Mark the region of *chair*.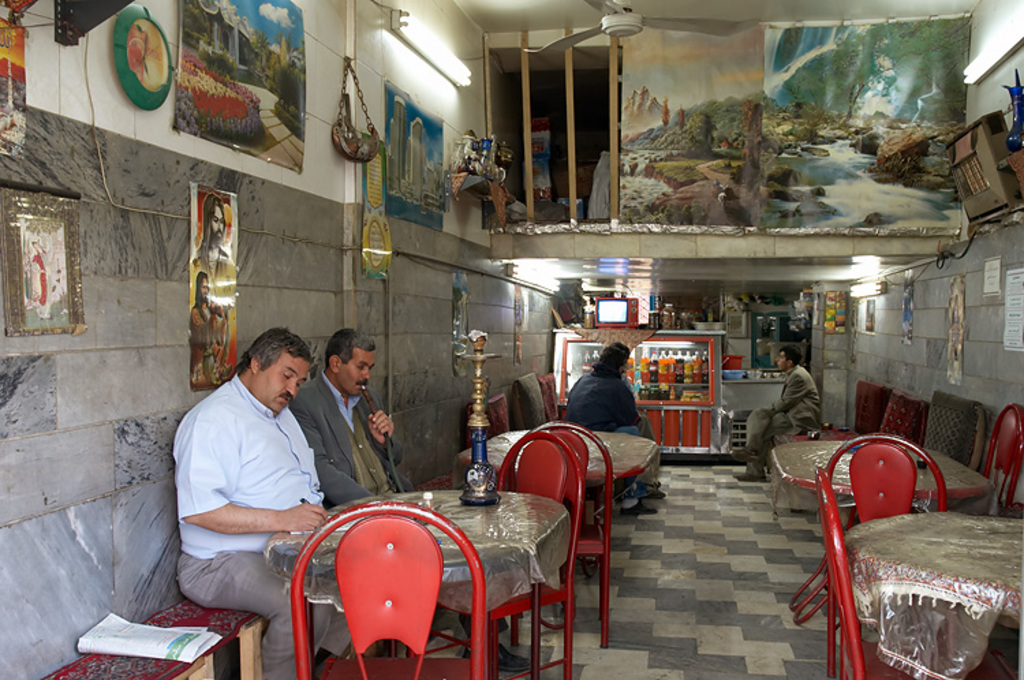
Region: {"left": 287, "top": 500, "right": 492, "bottom": 679}.
